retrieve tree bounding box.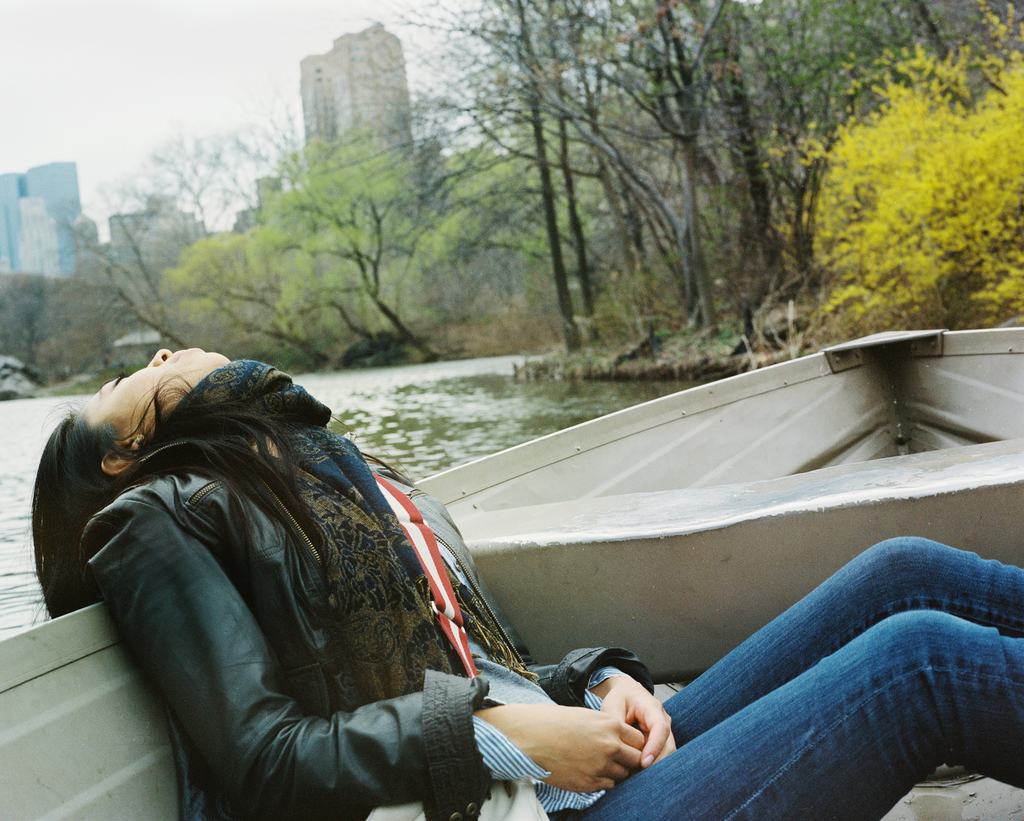
Bounding box: [left=42, top=85, right=276, bottom=357].
